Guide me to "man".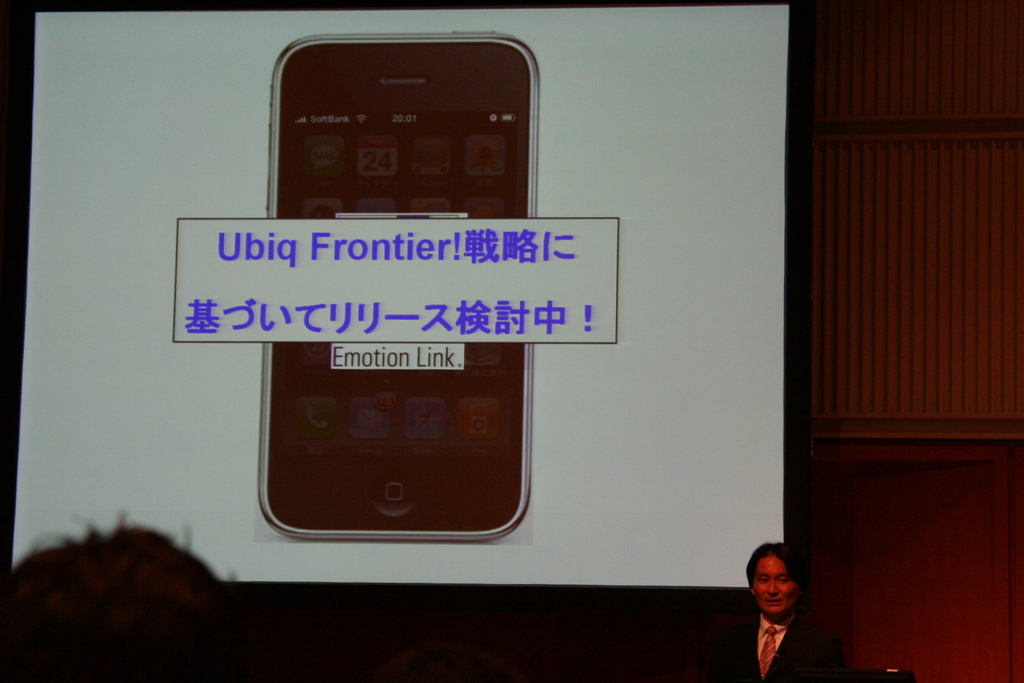
Guidance: BBox(730, 551, 836, 674).
